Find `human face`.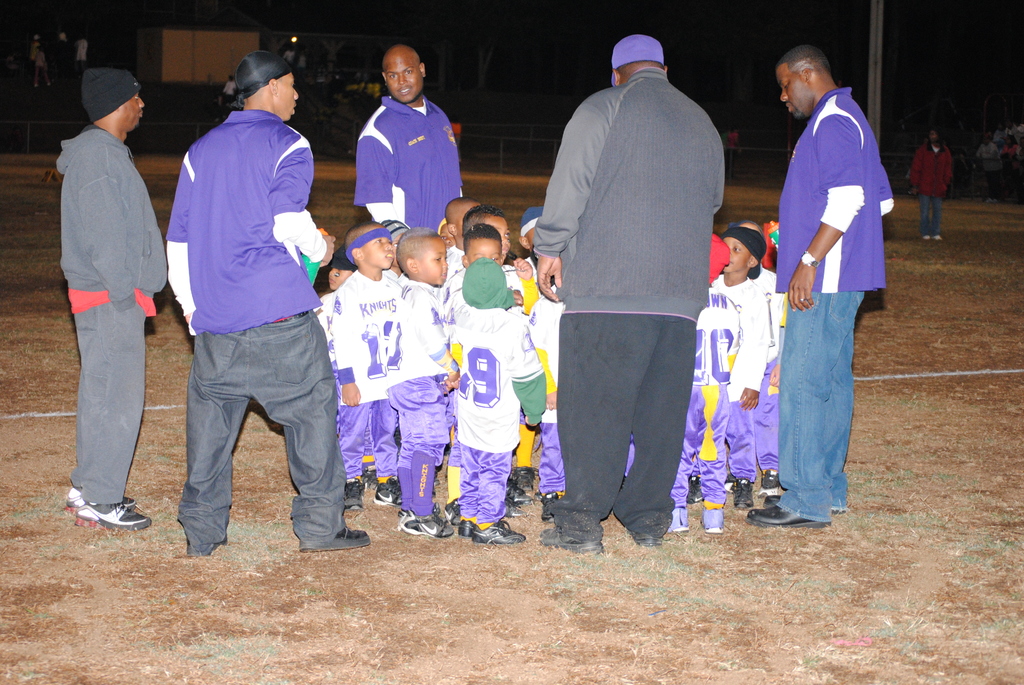
bbox=(388, 59, 422, 101).
